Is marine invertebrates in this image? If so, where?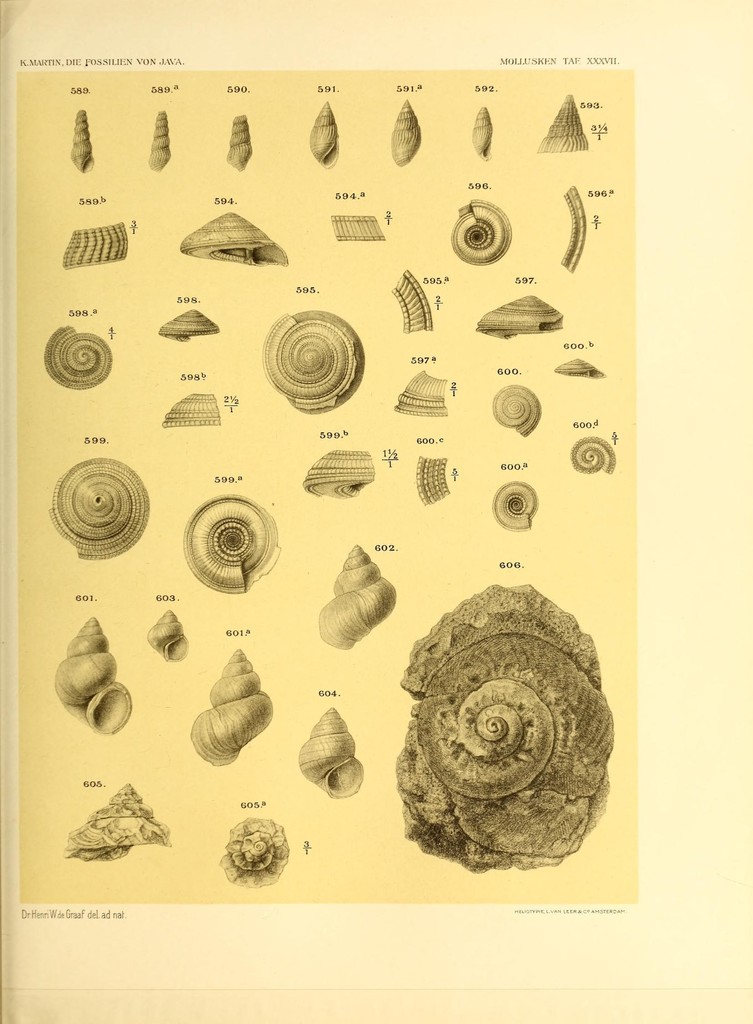
Yes, at 44 449 150 567.
